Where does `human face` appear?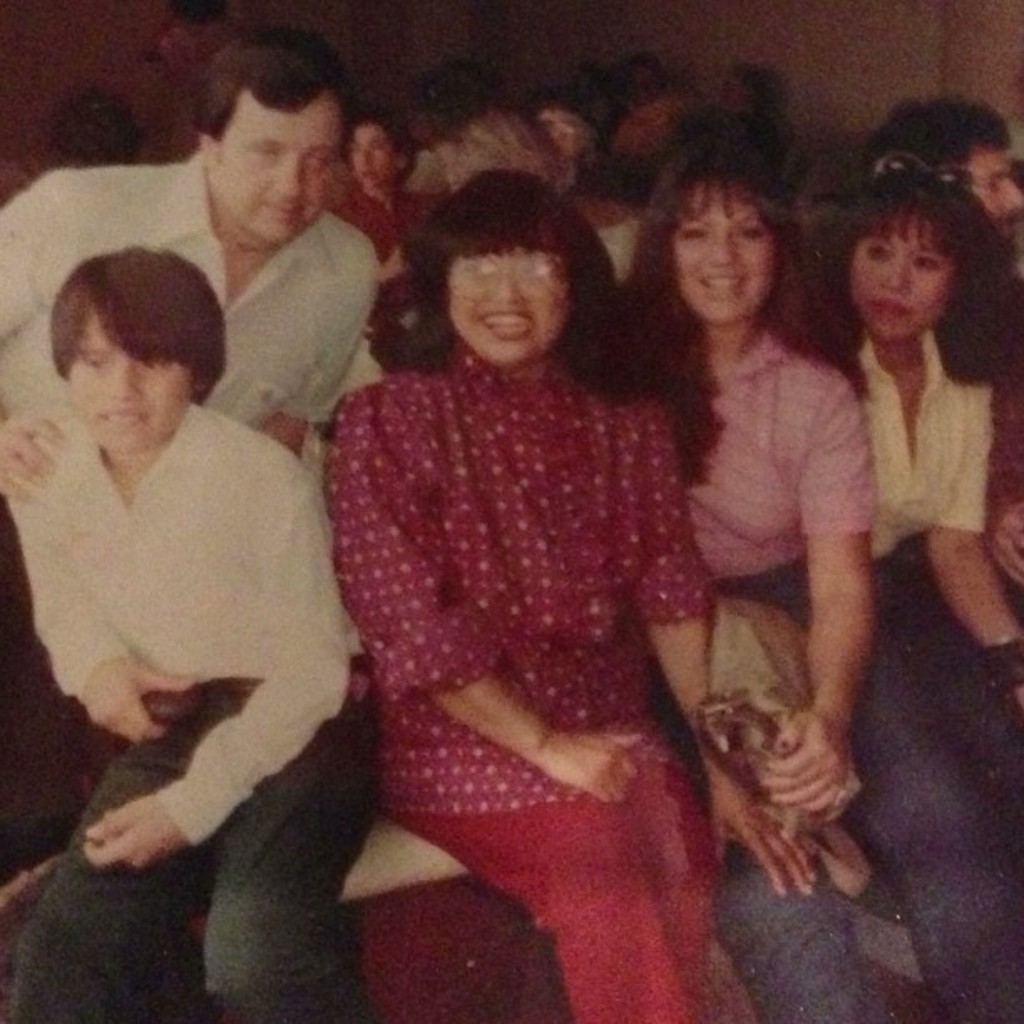
Appears at 673, 174, 780, 325.
